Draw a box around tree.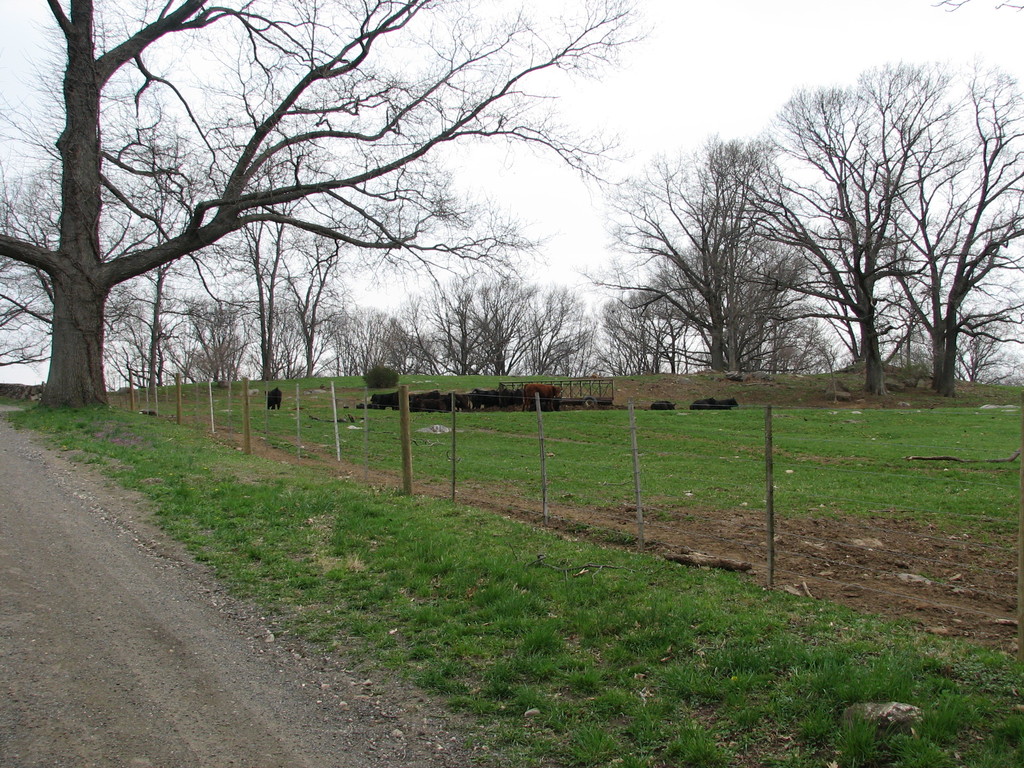
0, 0, 668, 410.
